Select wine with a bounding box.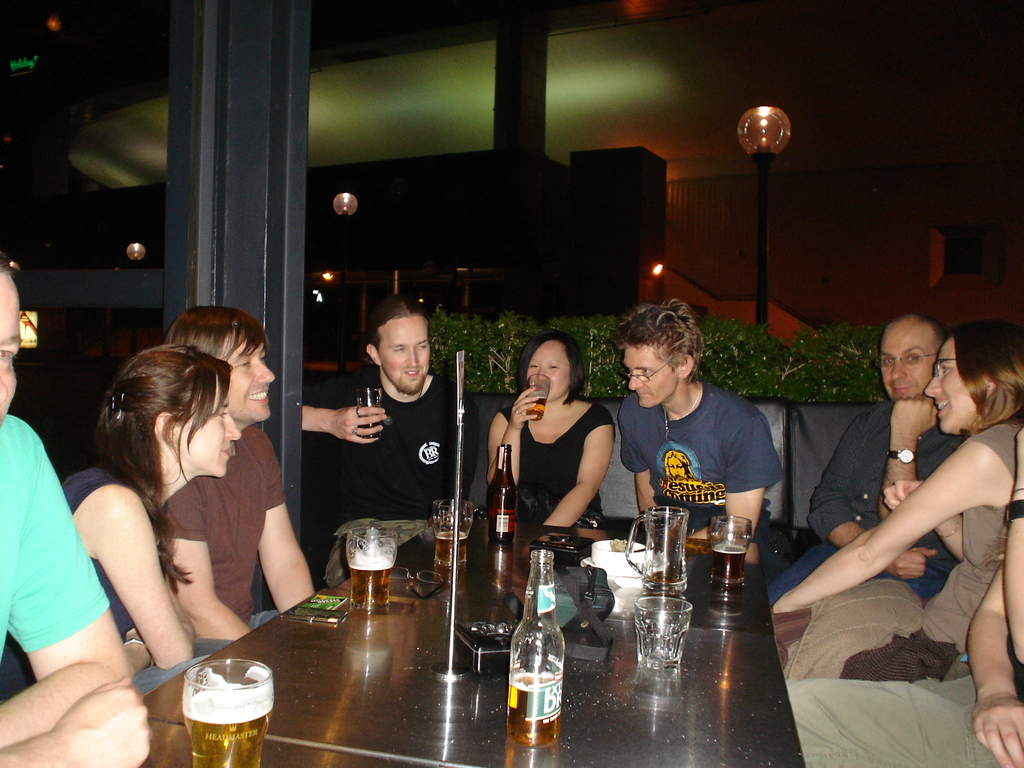
crop(492, 564, 577, 740).
